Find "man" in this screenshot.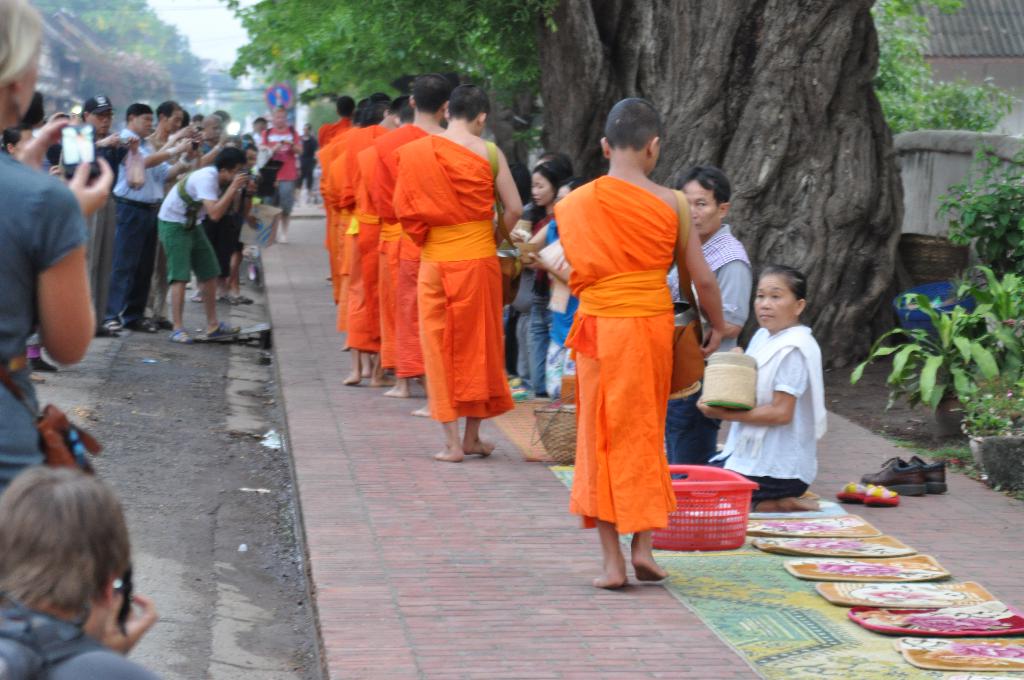
The bounding box for "man" is region(144, 98, 193, 315).
